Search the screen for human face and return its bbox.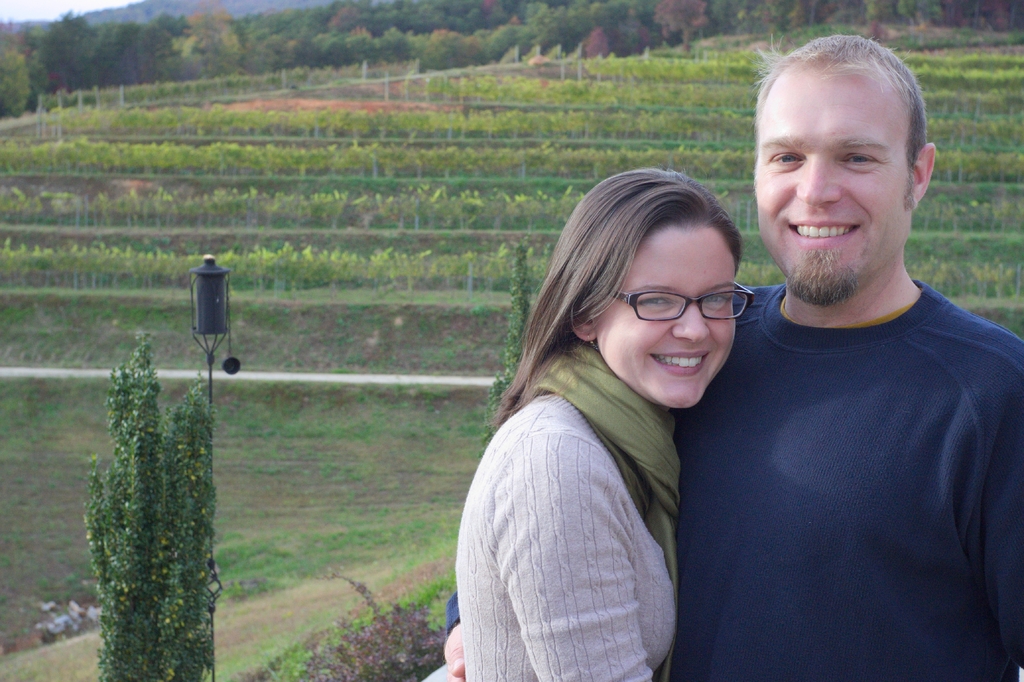
Found: x1=595, y1=231, x2=742, y2=408.
